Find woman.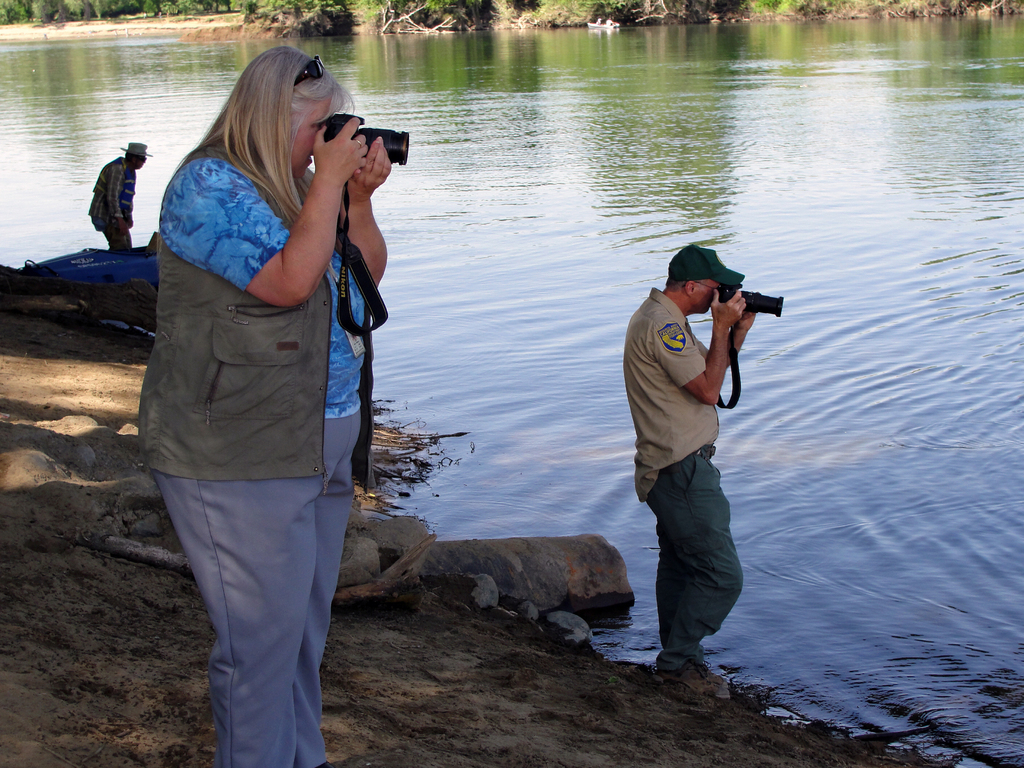
[x1=115, y1=7, x2=399, y2=767].
